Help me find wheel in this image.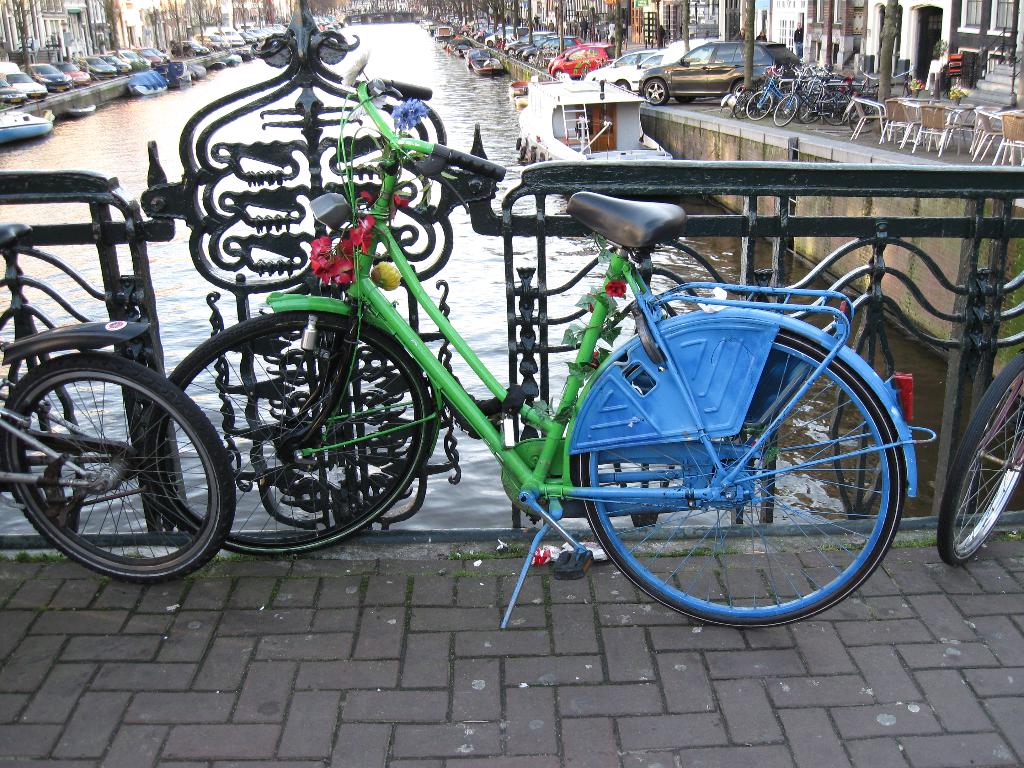
Found it: <box>648,79,668,105</box>.
